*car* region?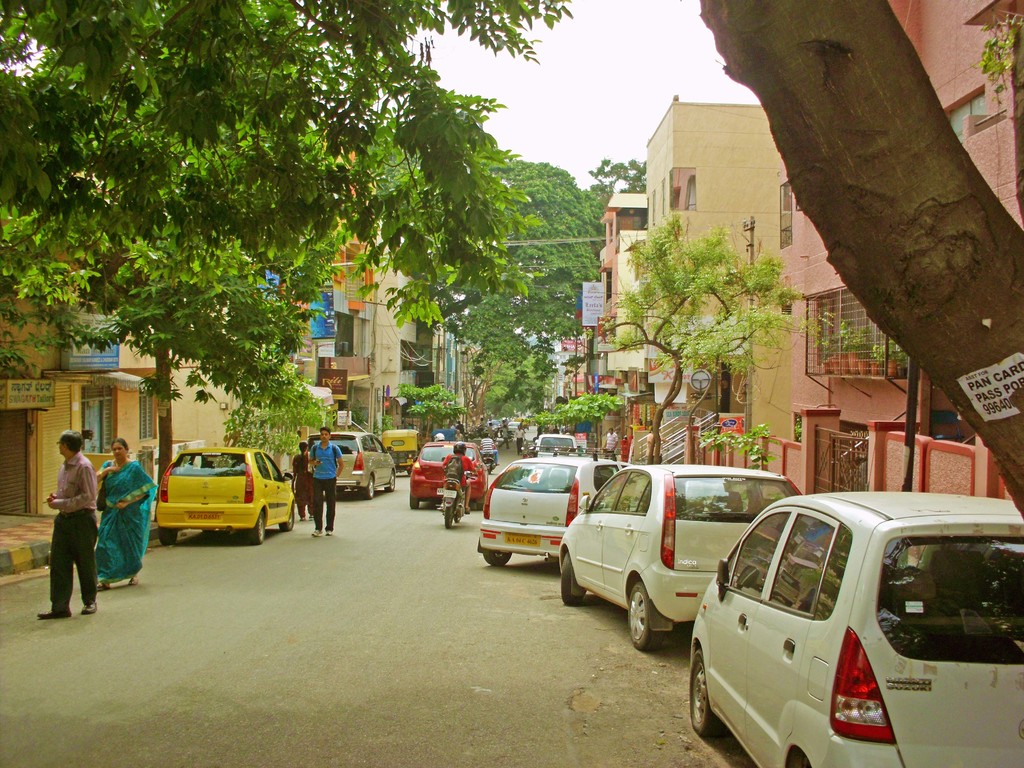
[534, 429, 577, 456]
